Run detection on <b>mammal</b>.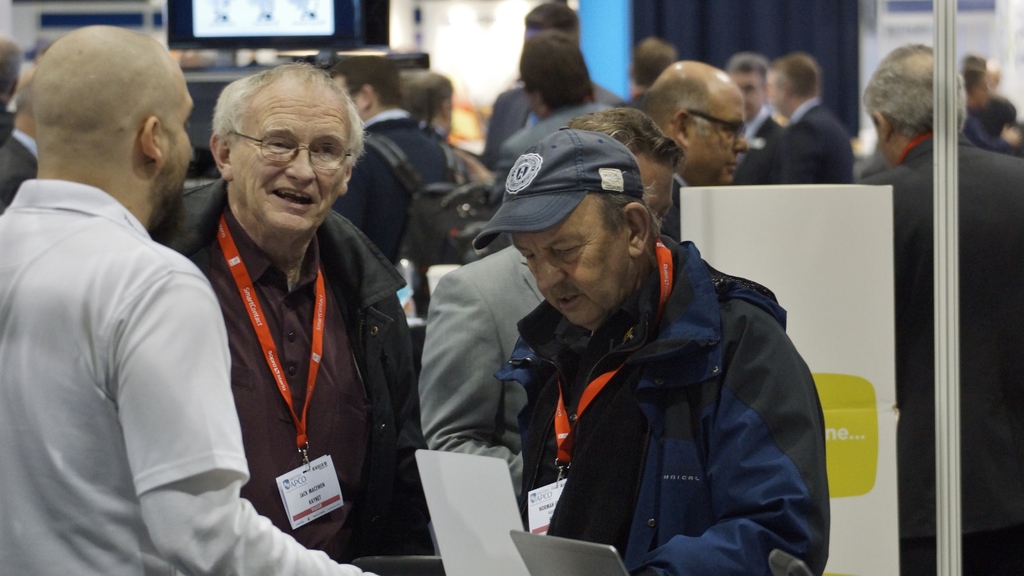
Result: locate(399, 75, 456, 141).
